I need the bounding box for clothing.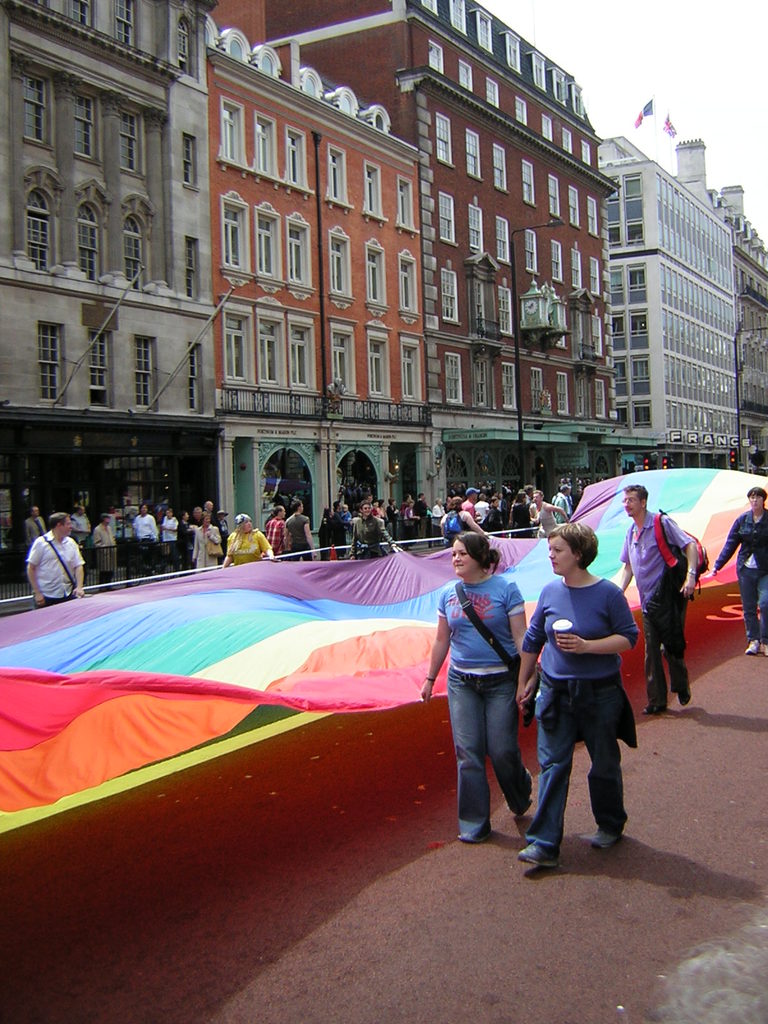
Here it is: crop(723, 509, 767, 649).
